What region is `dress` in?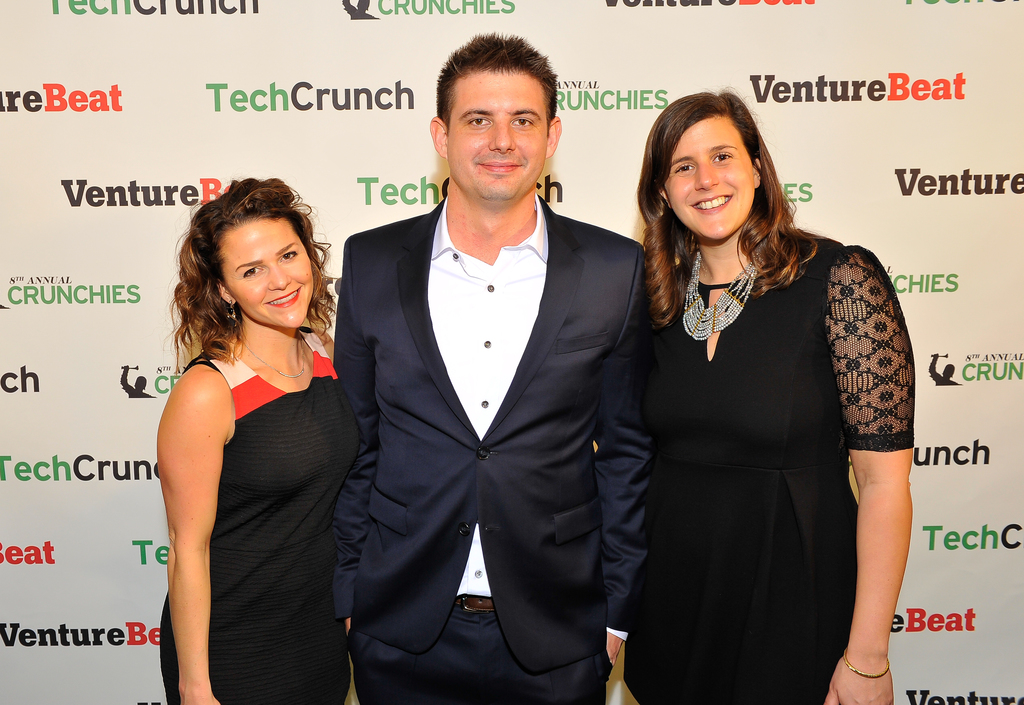
box=[157, 317, 343, 704].
